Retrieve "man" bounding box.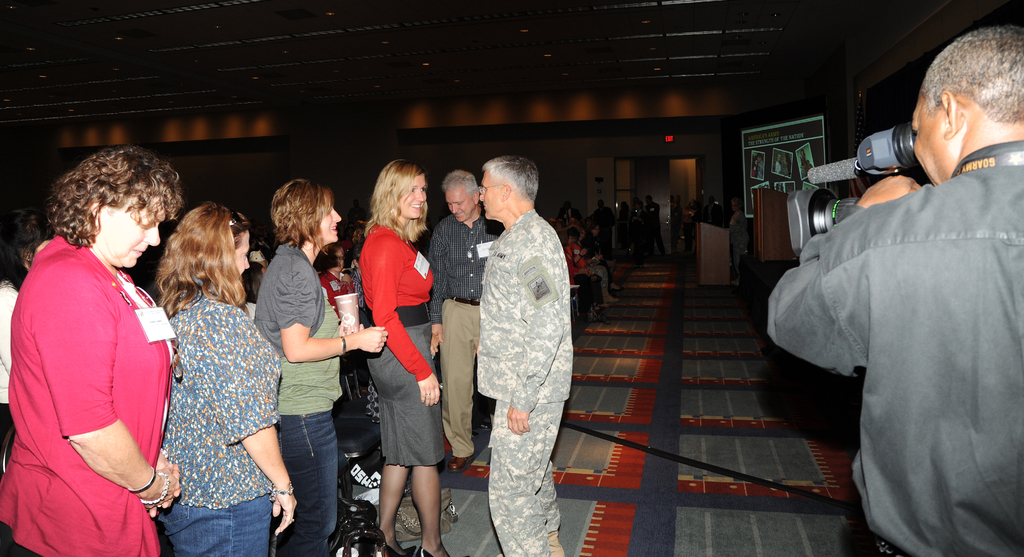
Bounding box: select_region(428, 170, 504, 474).
